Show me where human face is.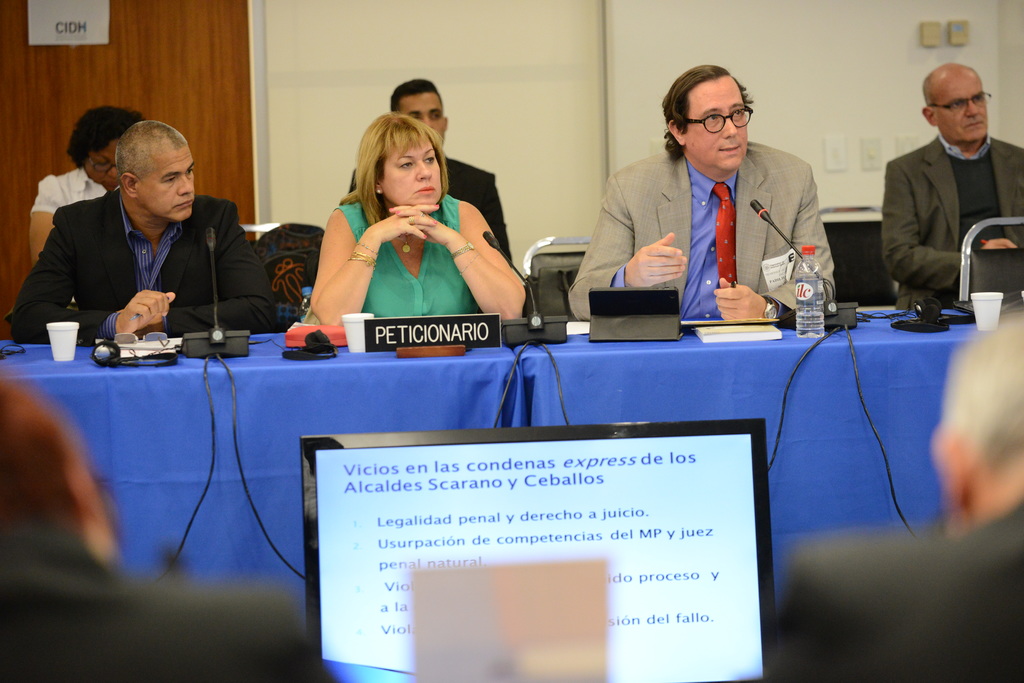
human face is at crop(383, 141, 445, 207).
